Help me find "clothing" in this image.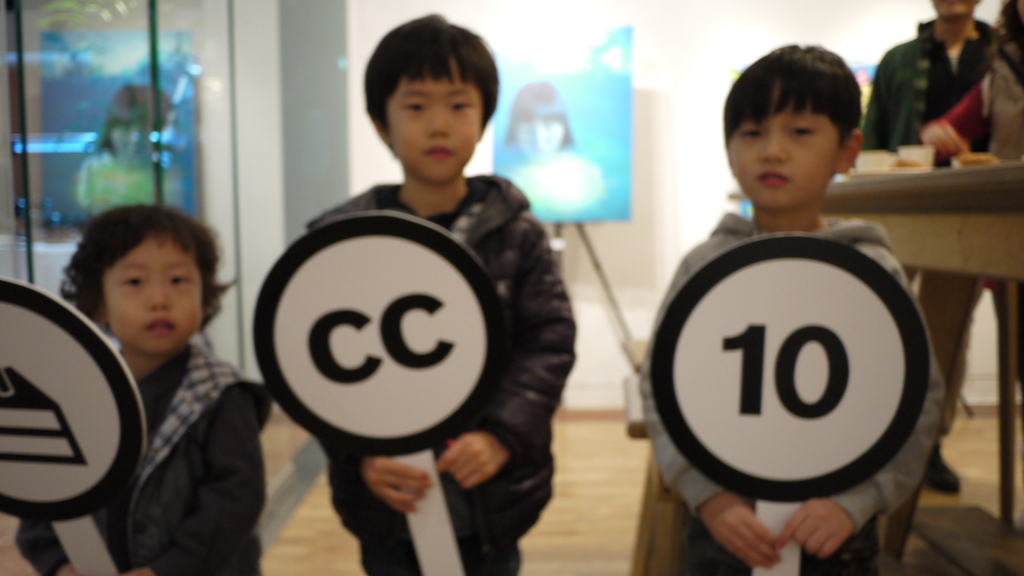
Found it: box=[31, 332, 266, 575].
